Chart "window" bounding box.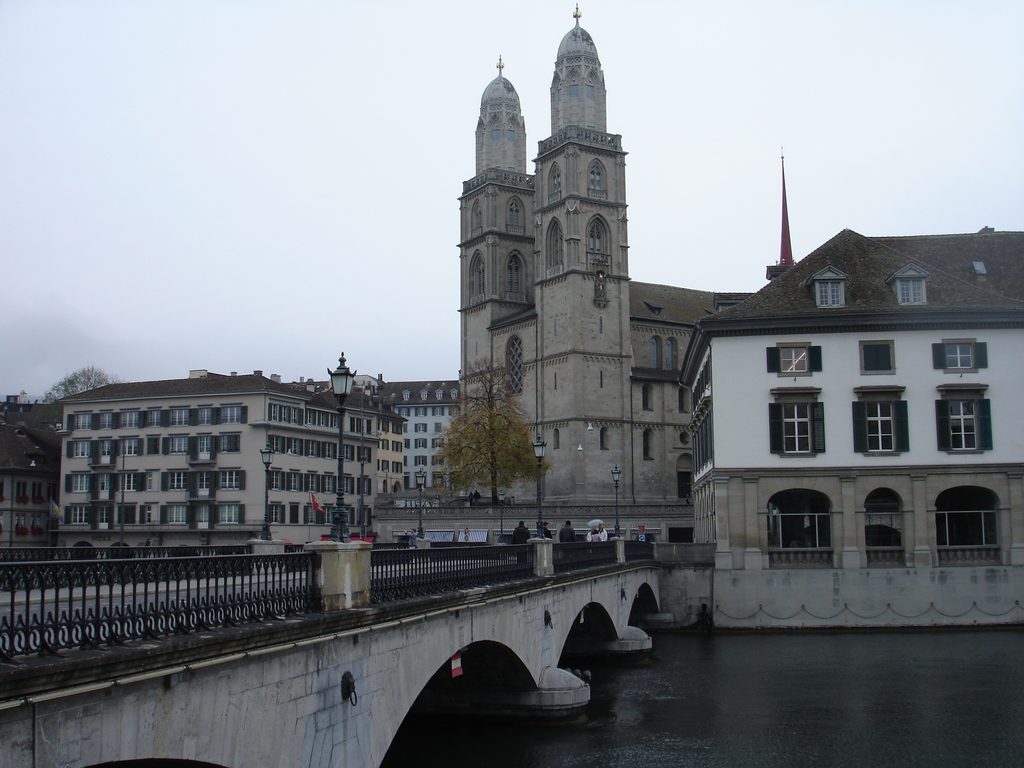
Charted: 269/402/337/427.
